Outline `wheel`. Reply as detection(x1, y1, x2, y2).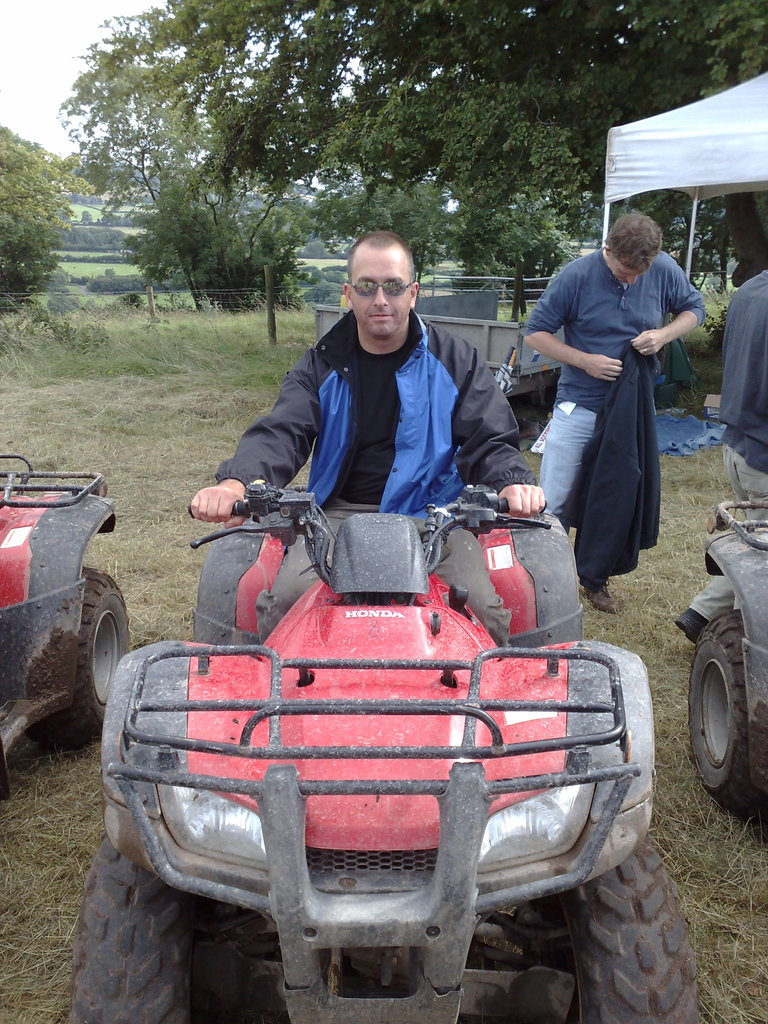
detection(29, 567, 131, 748).
